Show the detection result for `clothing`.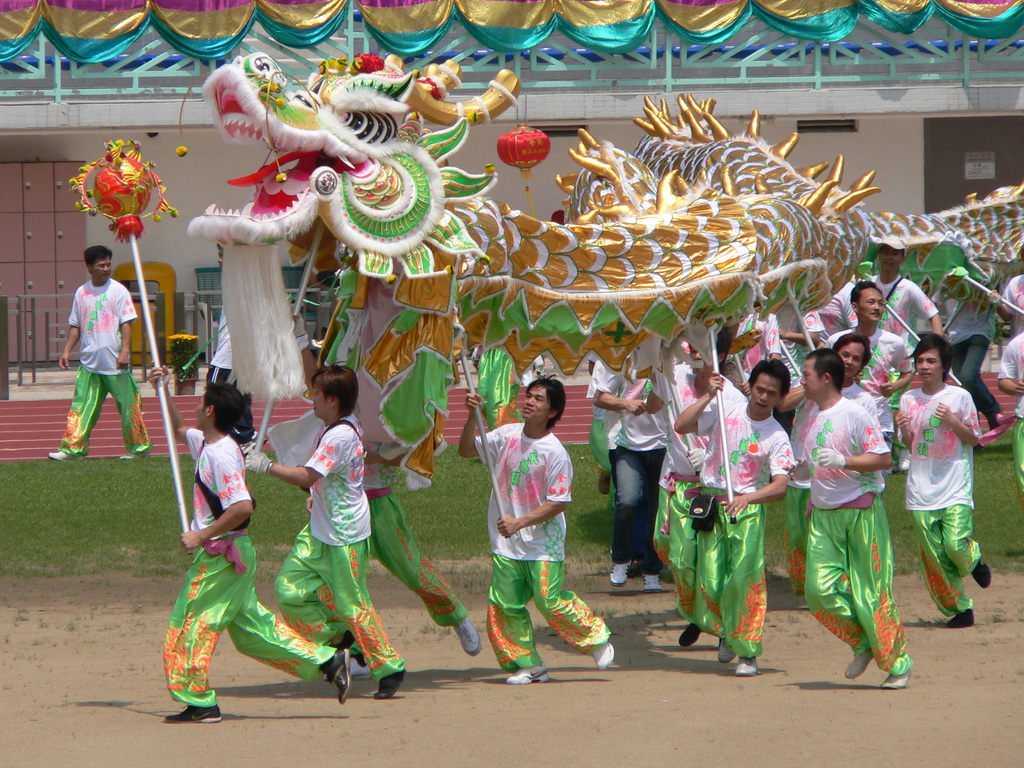
bbox(930, 271, 1007, 433).
